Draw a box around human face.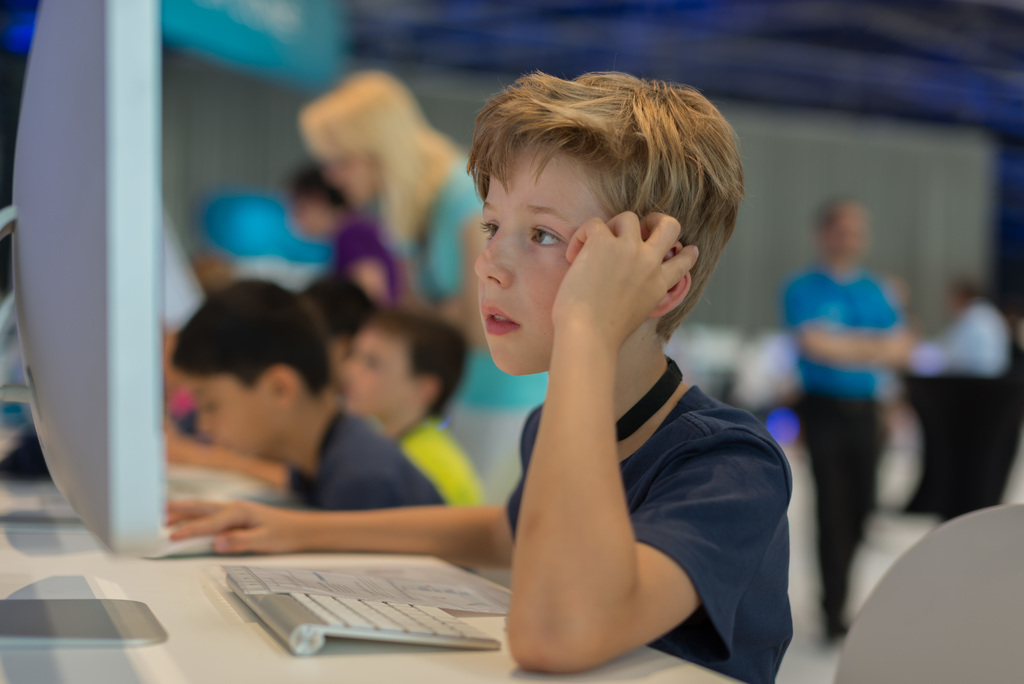
left=465, top=122, right=574, bottom=385.
